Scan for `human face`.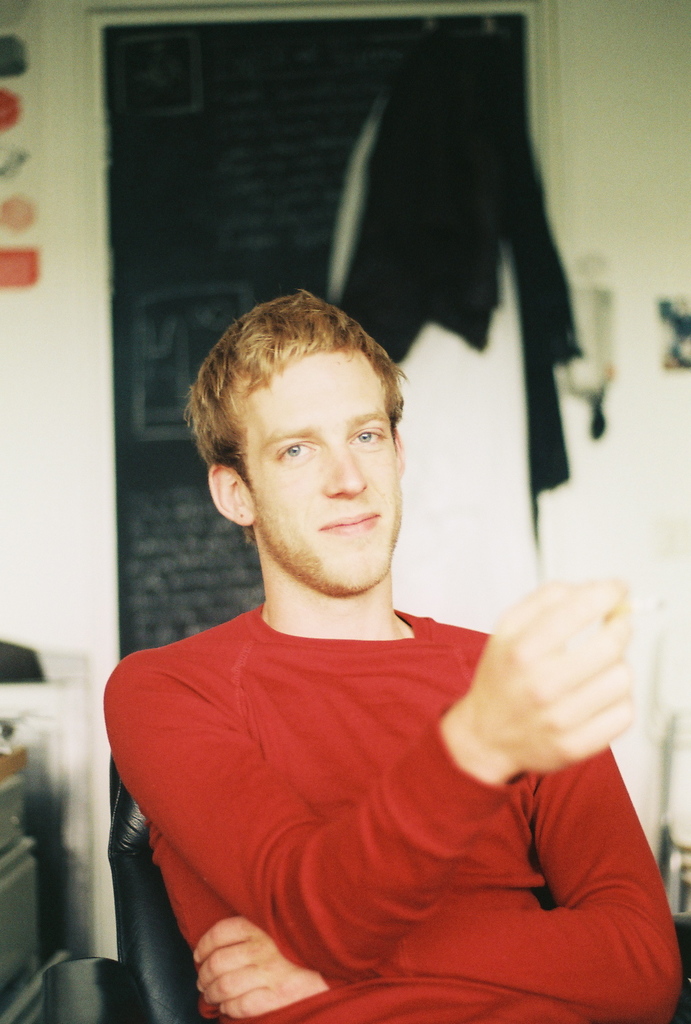
Scan result: [x1=237, y1=349, x2=404, y2=593].
